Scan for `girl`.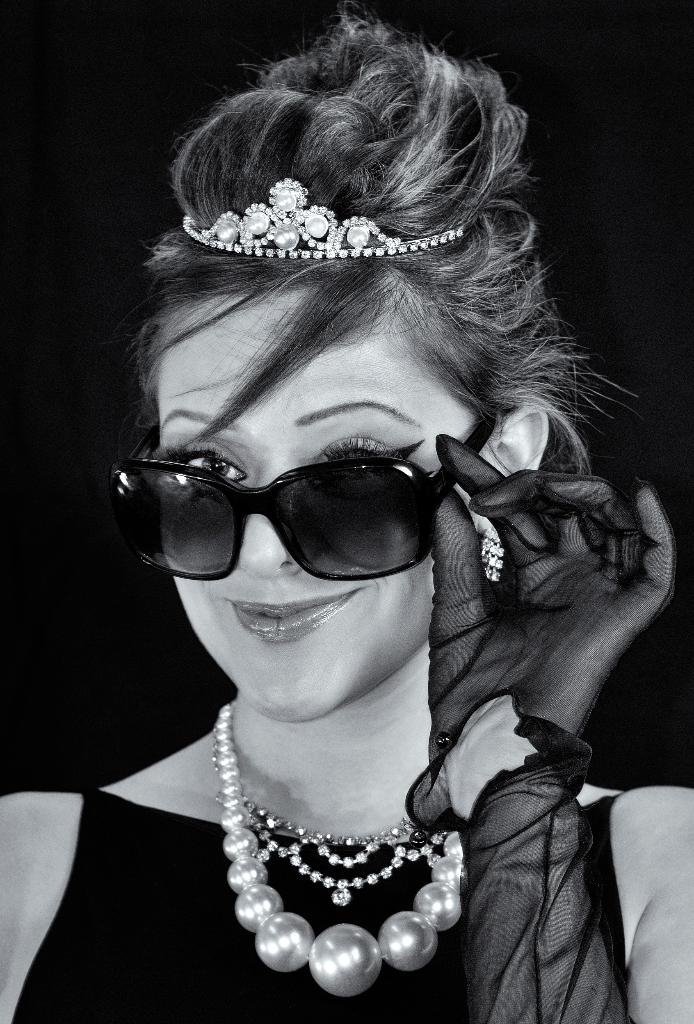
Scan result: crop(0, 6, 693, 1021).
